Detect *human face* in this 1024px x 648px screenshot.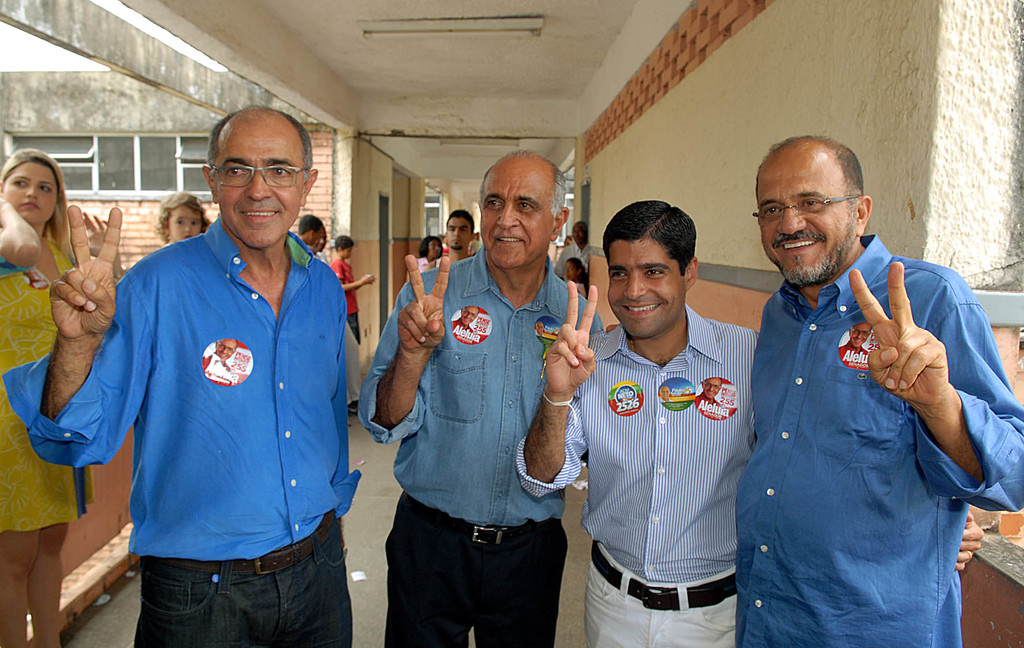
Detection: bbox(2, 159, 60, 224).
